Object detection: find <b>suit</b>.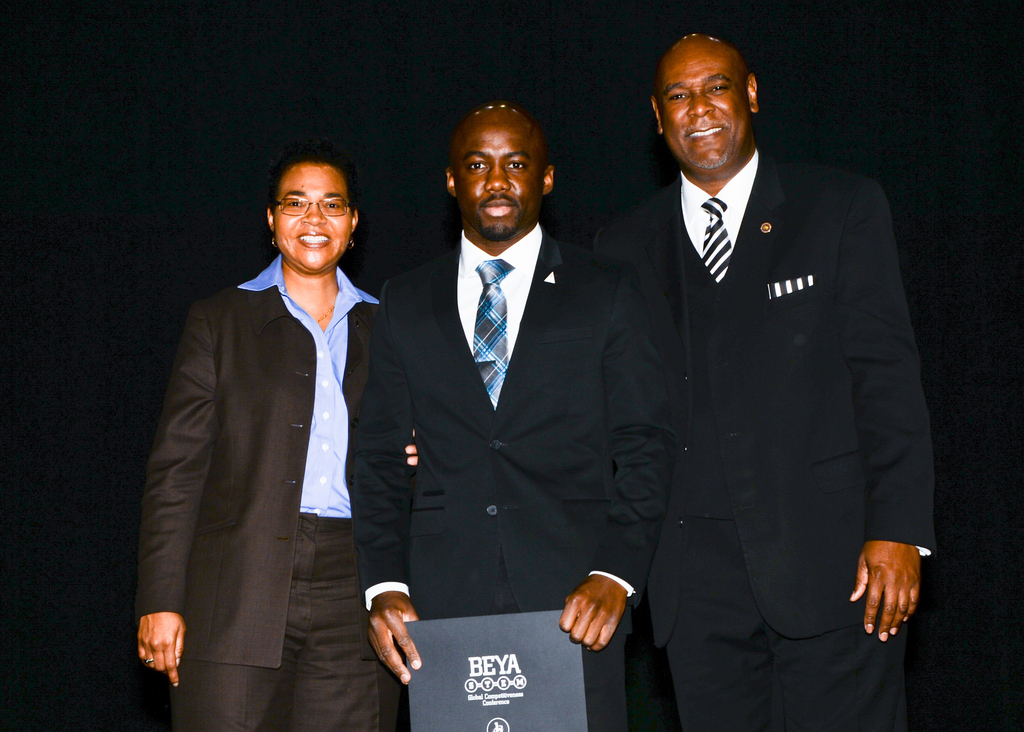
locate(346, 229, 662, 731).
